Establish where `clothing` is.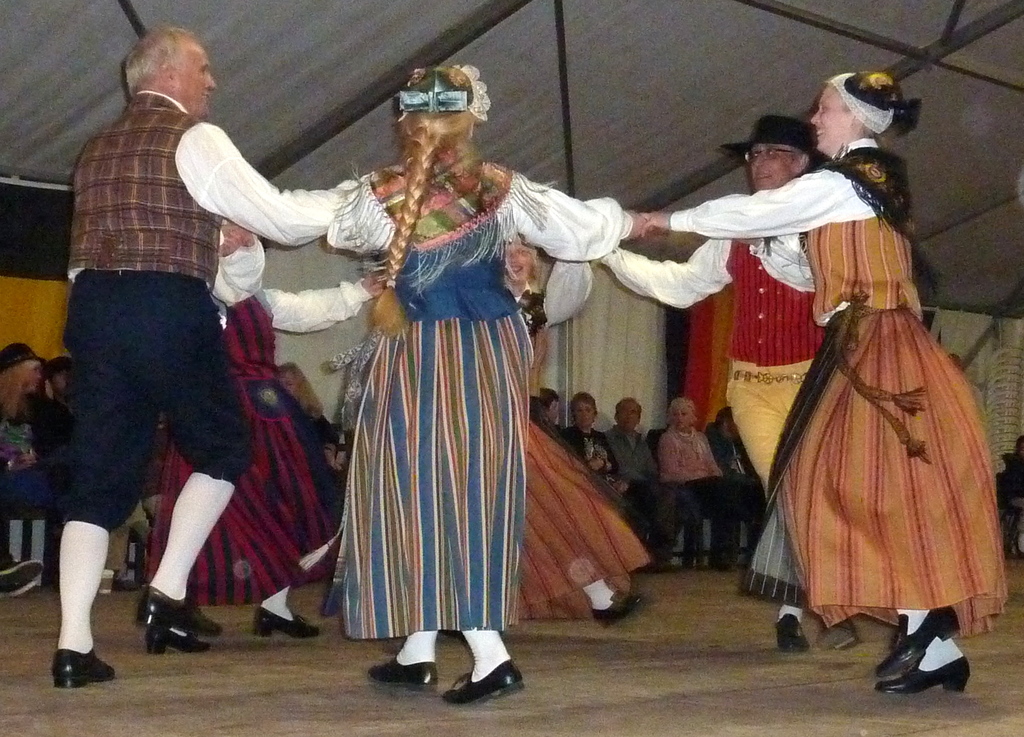
Established at left=140, top=223, right=378, bottom=605.
